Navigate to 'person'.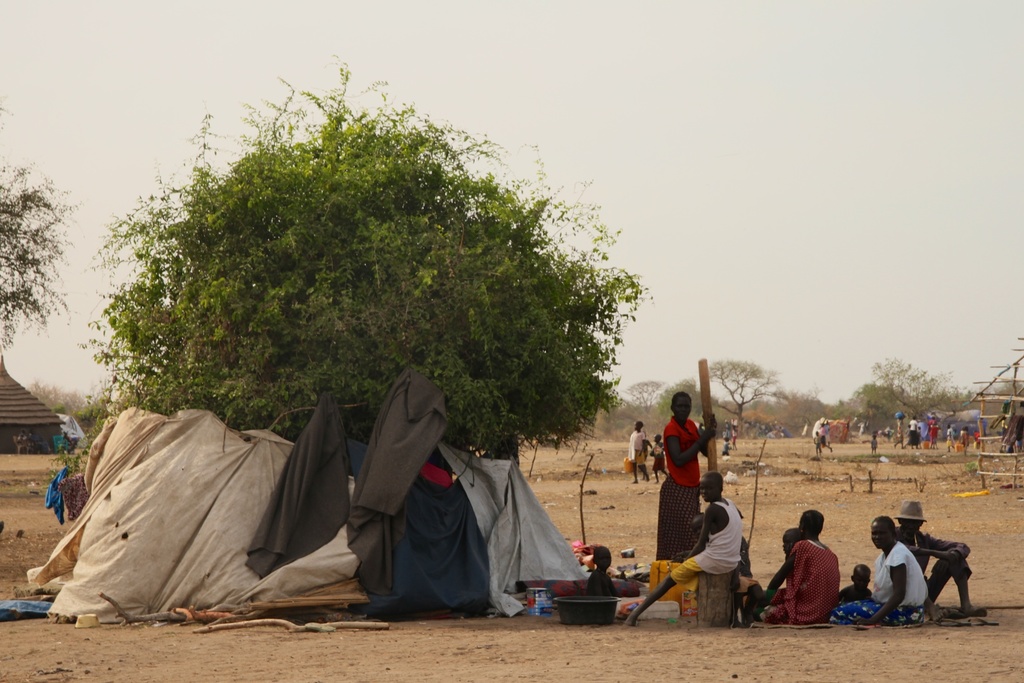
Navigation target: rect(957, 425, 968, 453).
